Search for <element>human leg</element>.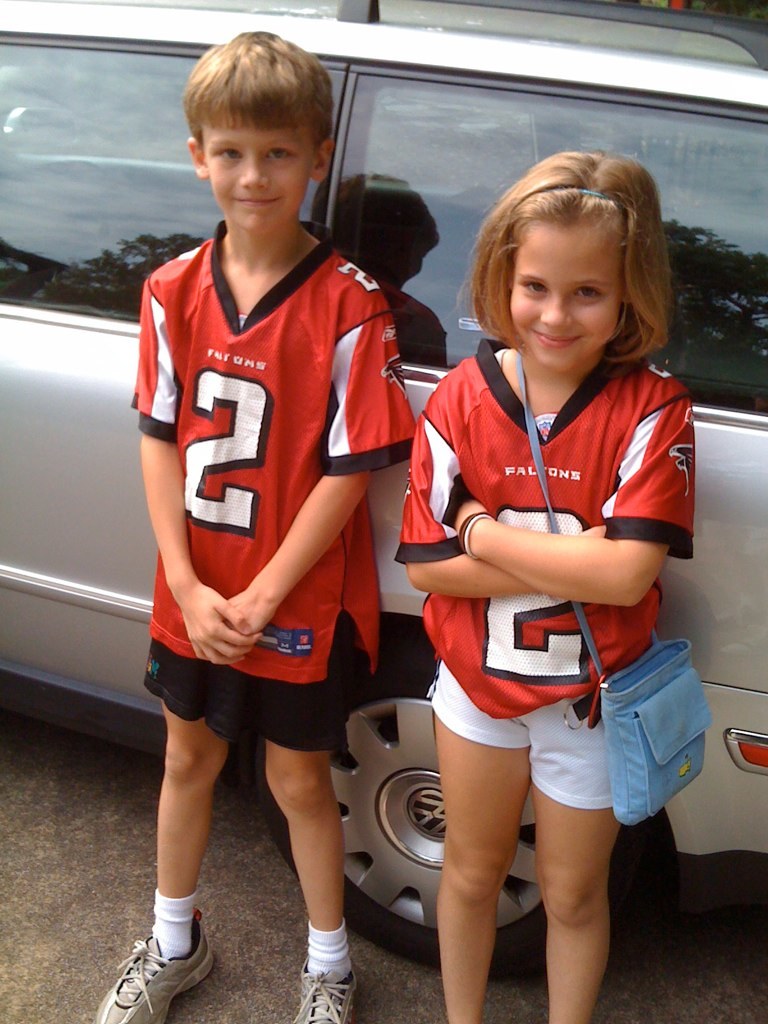
Found at detection(536, 682, 622, 1019).
